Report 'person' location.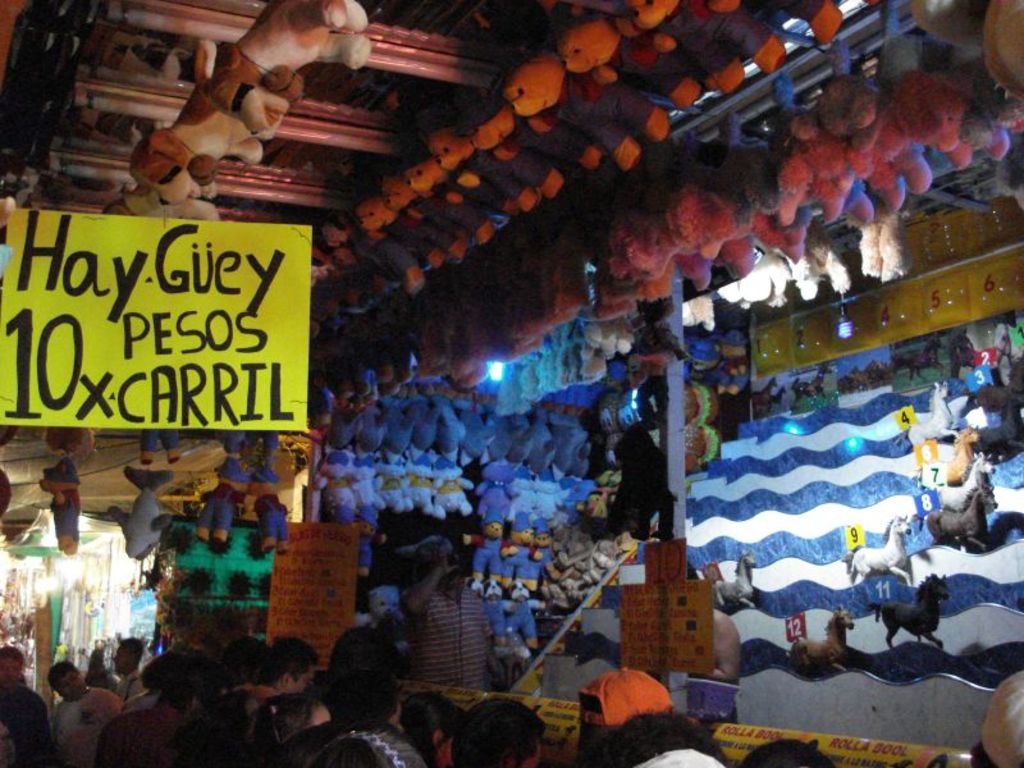
Report: <bbox>741, 740, 836, 765</bbox>.
